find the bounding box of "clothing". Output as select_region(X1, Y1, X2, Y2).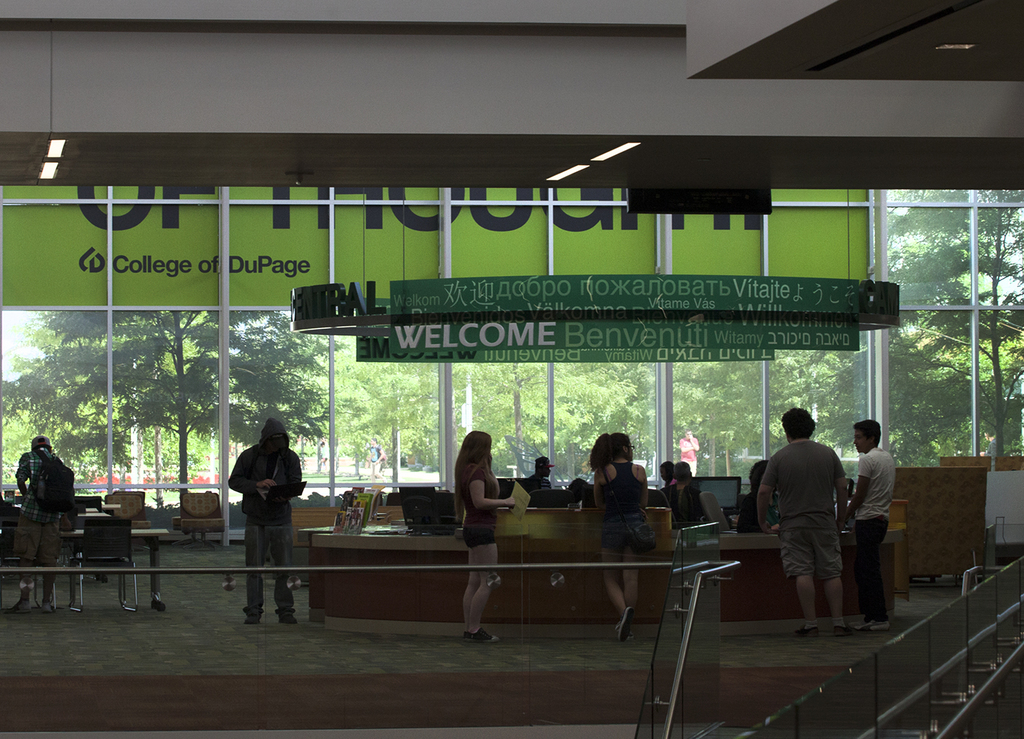
select_region(462, 466, 499, 550).
